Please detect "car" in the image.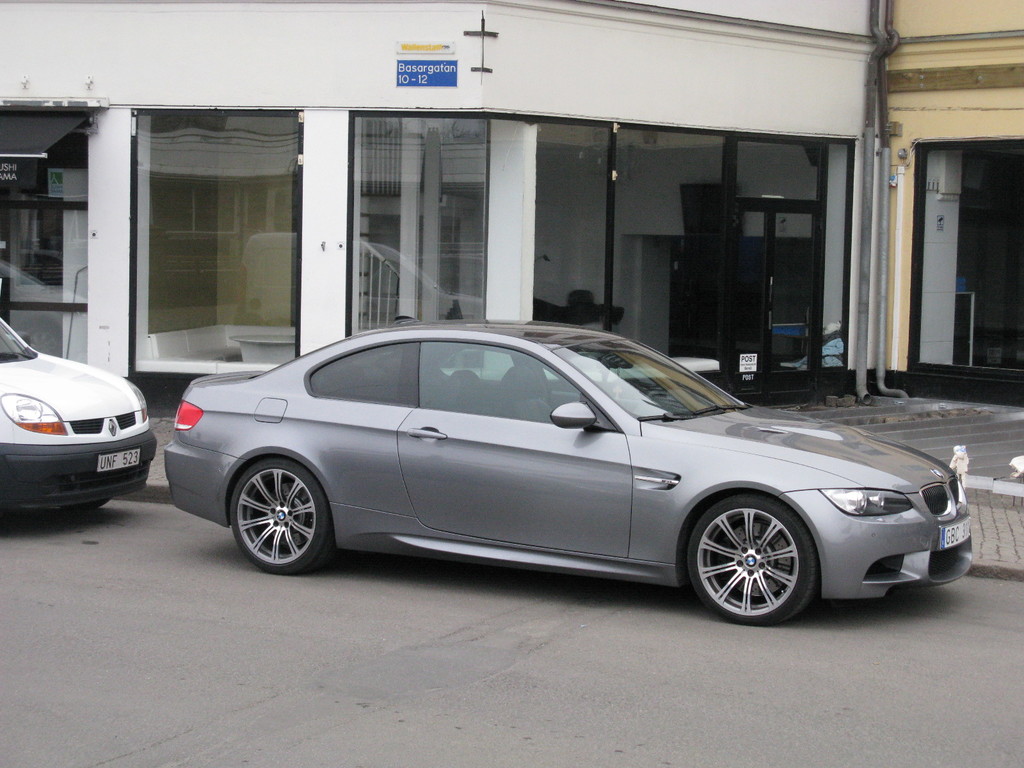
{"left": 0, "top": 315, "right": 161, "bottom": 512}.
